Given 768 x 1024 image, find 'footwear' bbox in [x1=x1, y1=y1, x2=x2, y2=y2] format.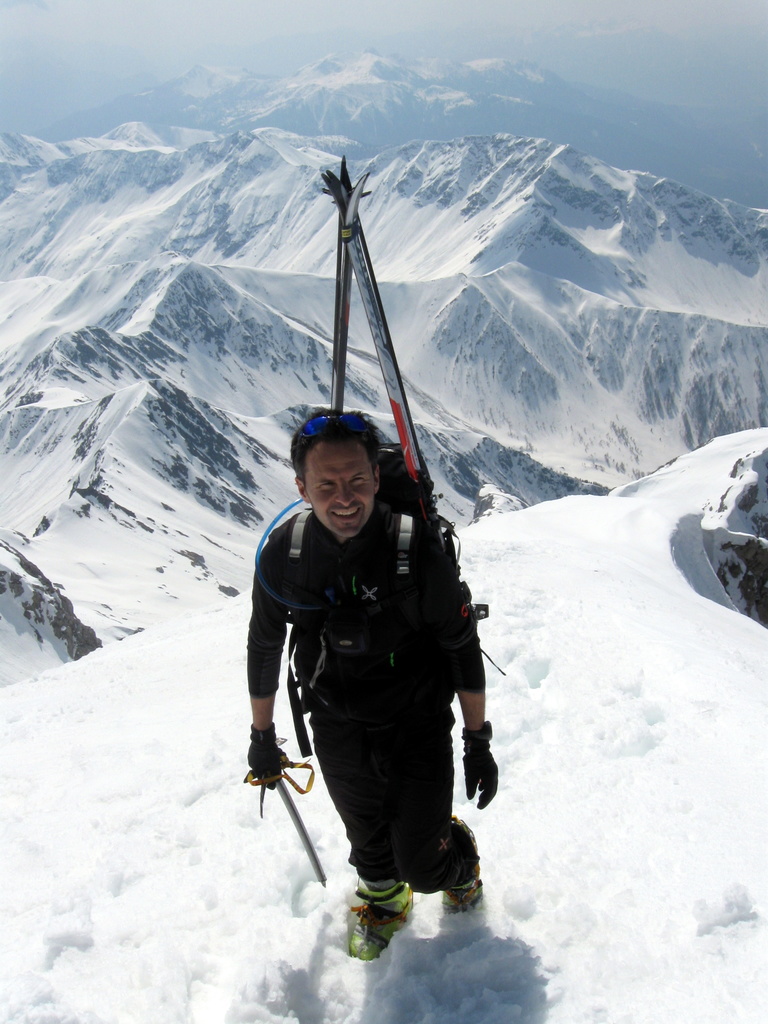
[x1=436, y1=858, x2=486, y2=920].
